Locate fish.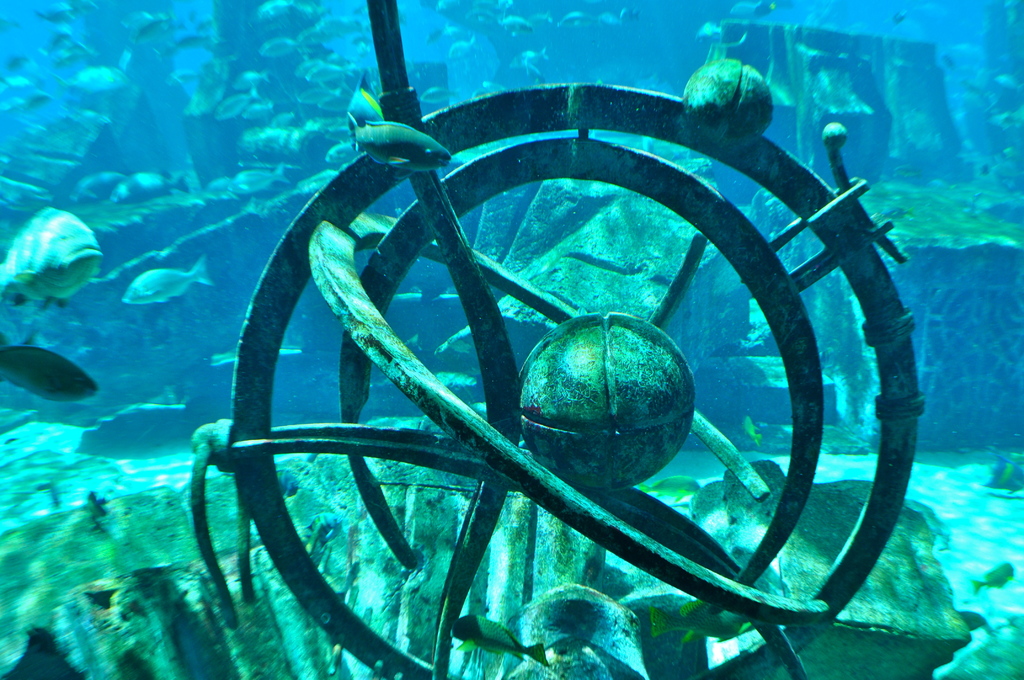
Bounding box: crop(120, 247, 217, 303).
